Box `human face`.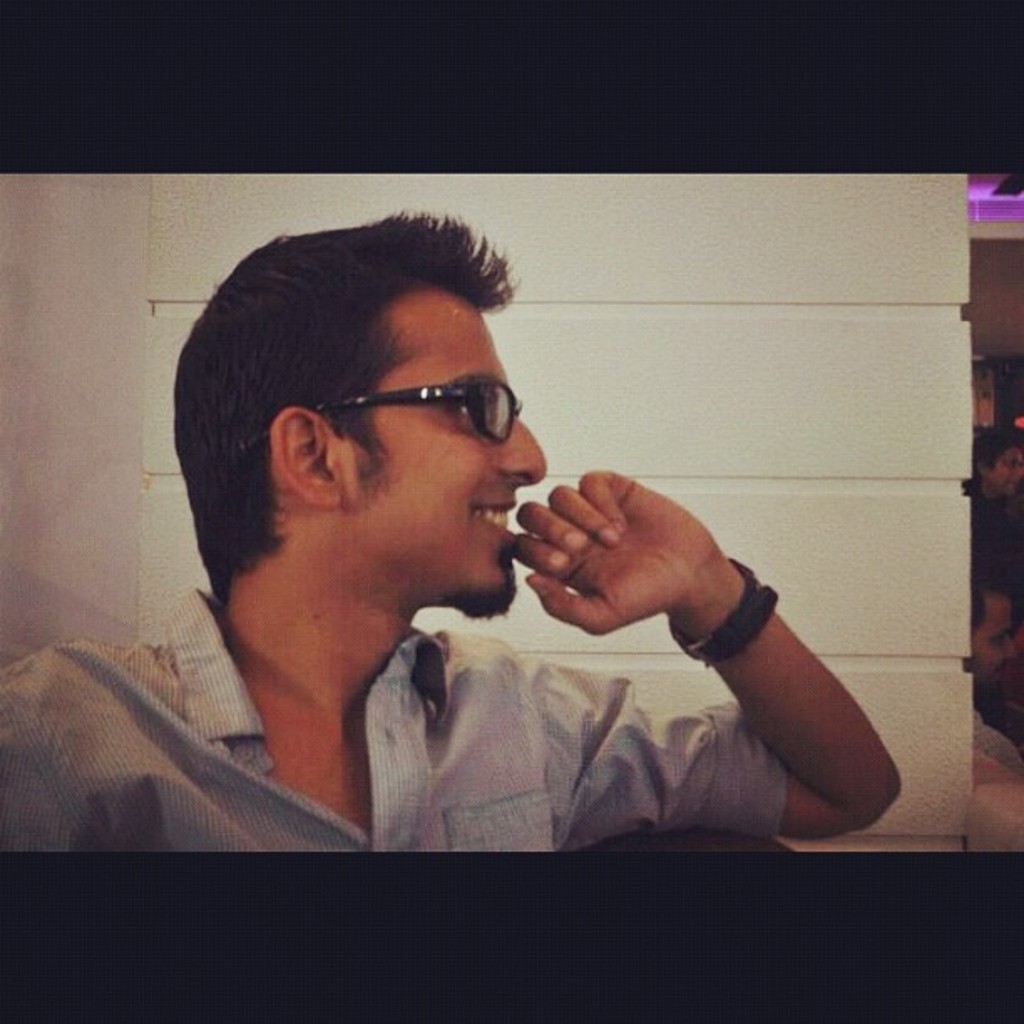
pyautogui.locateOnScreen(353, 284, 554, 622).
